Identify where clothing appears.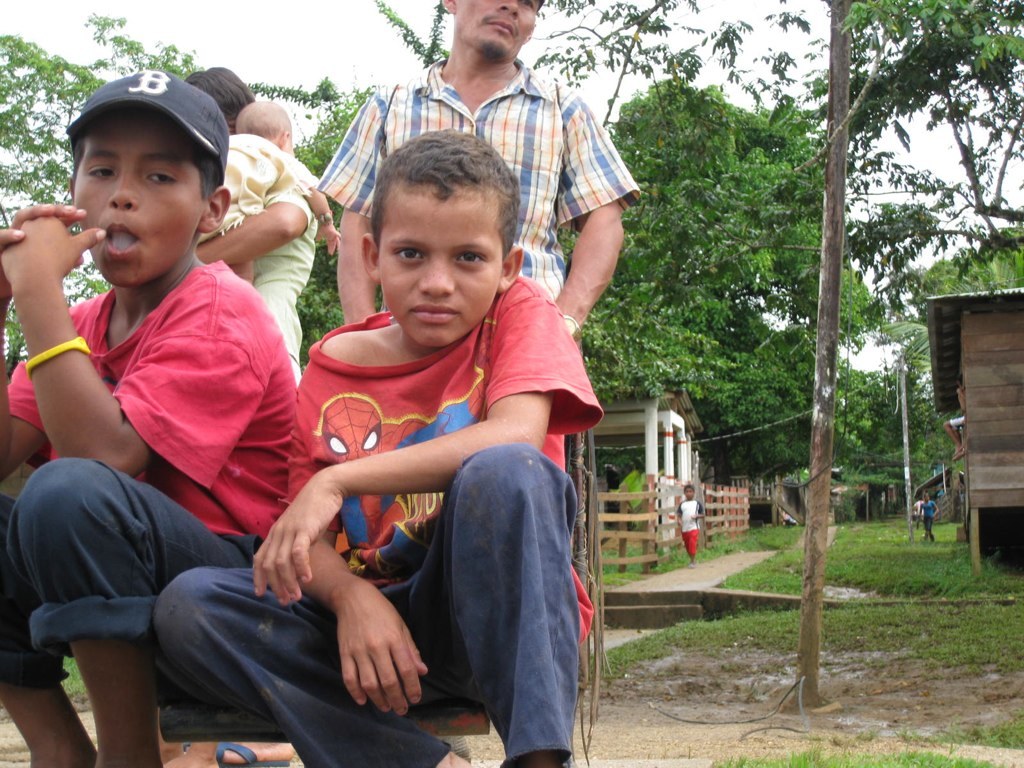
Appears at [304,66,645,295].
